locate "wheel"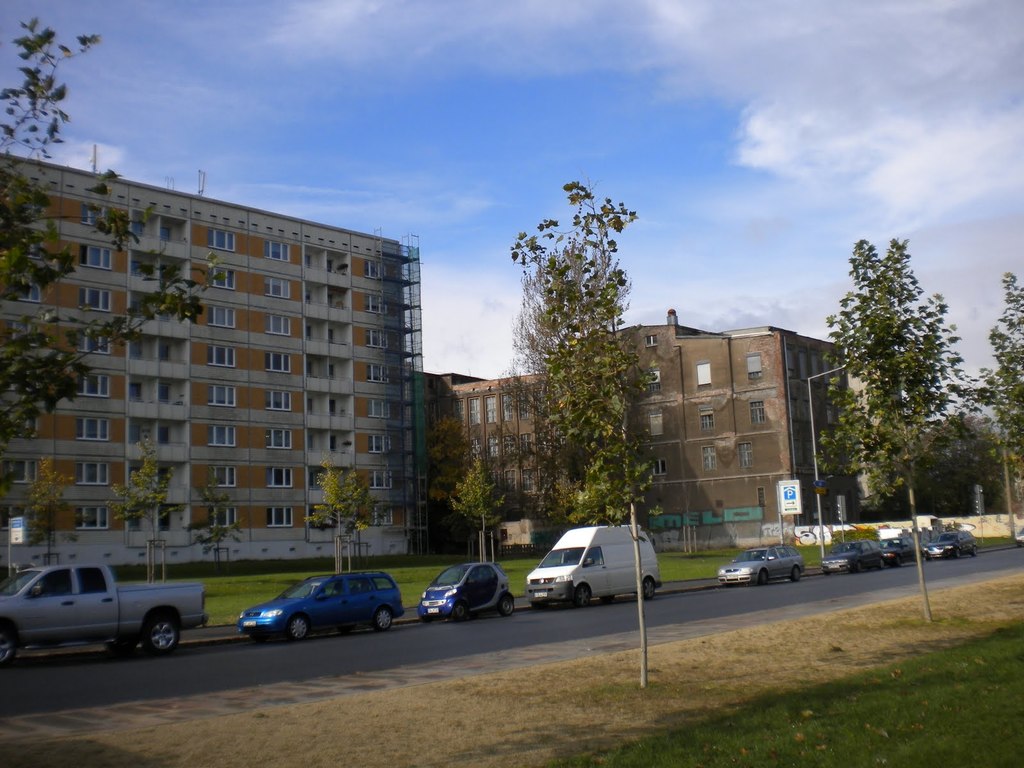
(0,628,16,668)
